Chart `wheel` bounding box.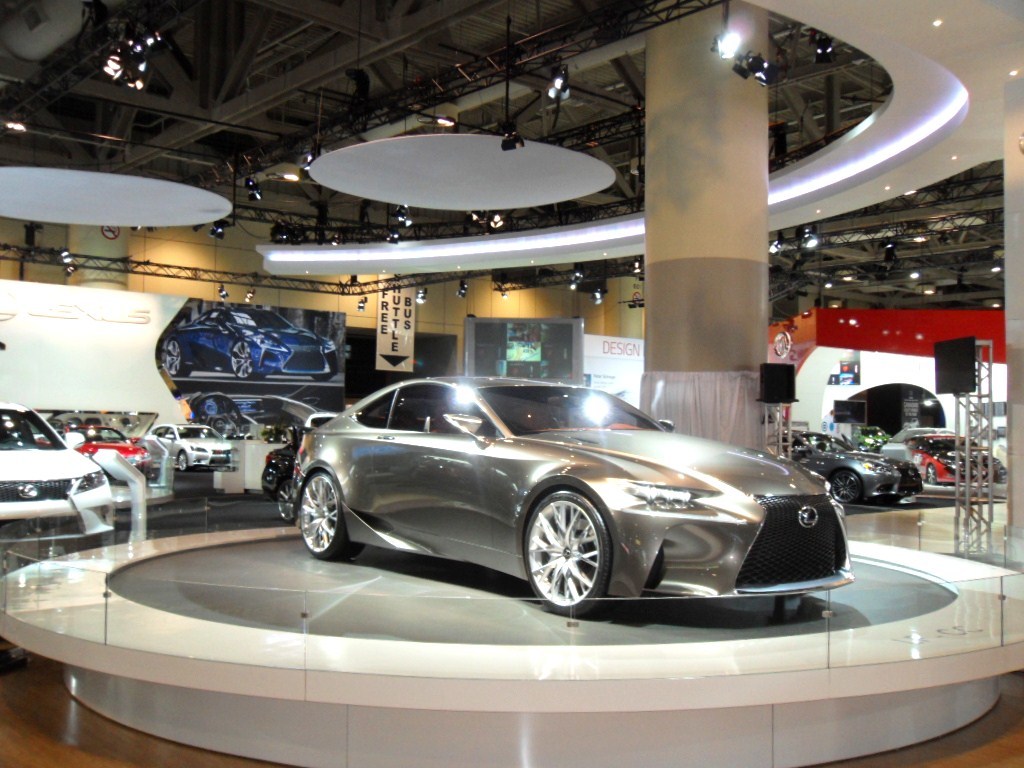
Charted: 529/489/610/609.
